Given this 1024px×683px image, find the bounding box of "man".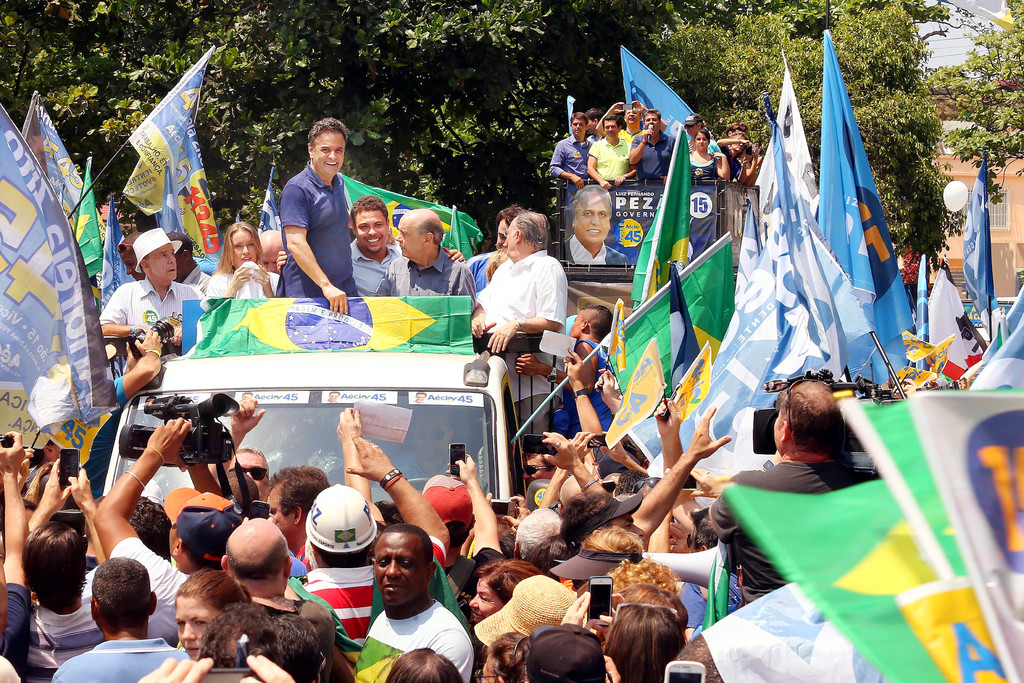
BBox(227, 519, 336, 681).
